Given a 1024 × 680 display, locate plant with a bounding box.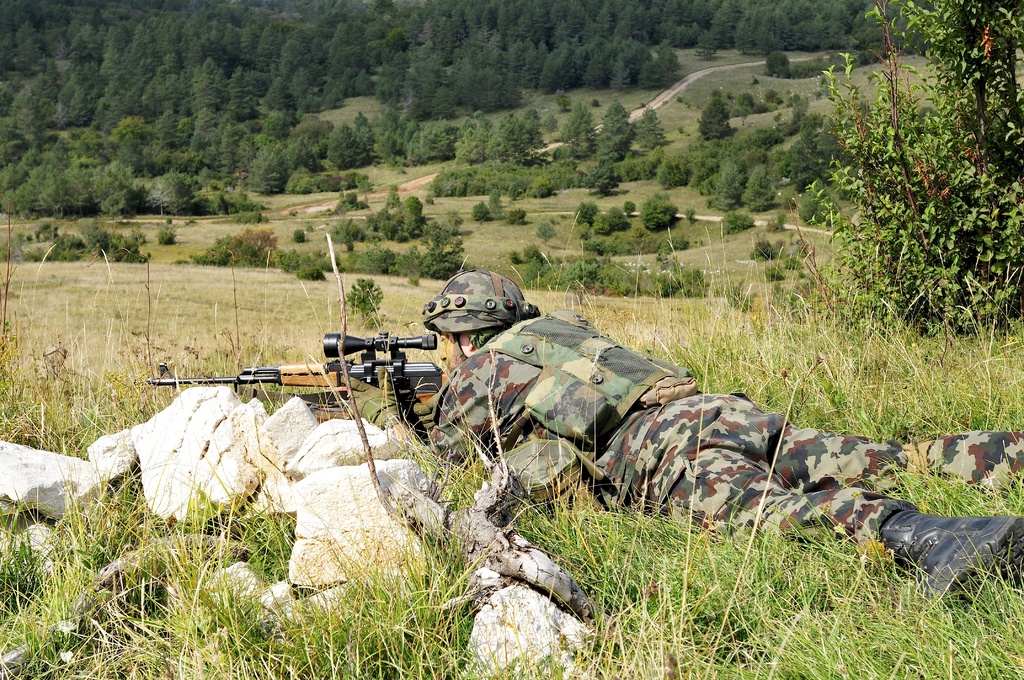
Located: left=776, top=232, right=810, bottom=275.
